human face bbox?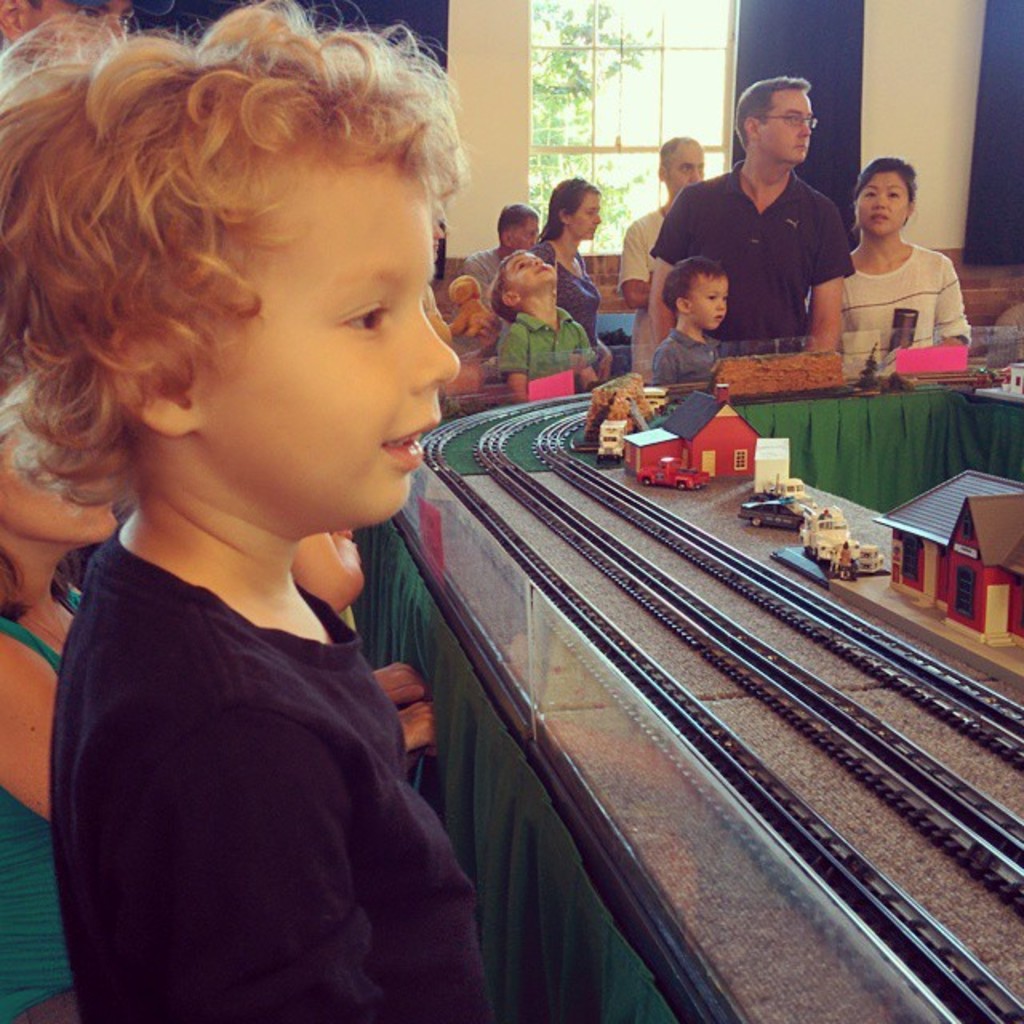
[0,427,120,547]
